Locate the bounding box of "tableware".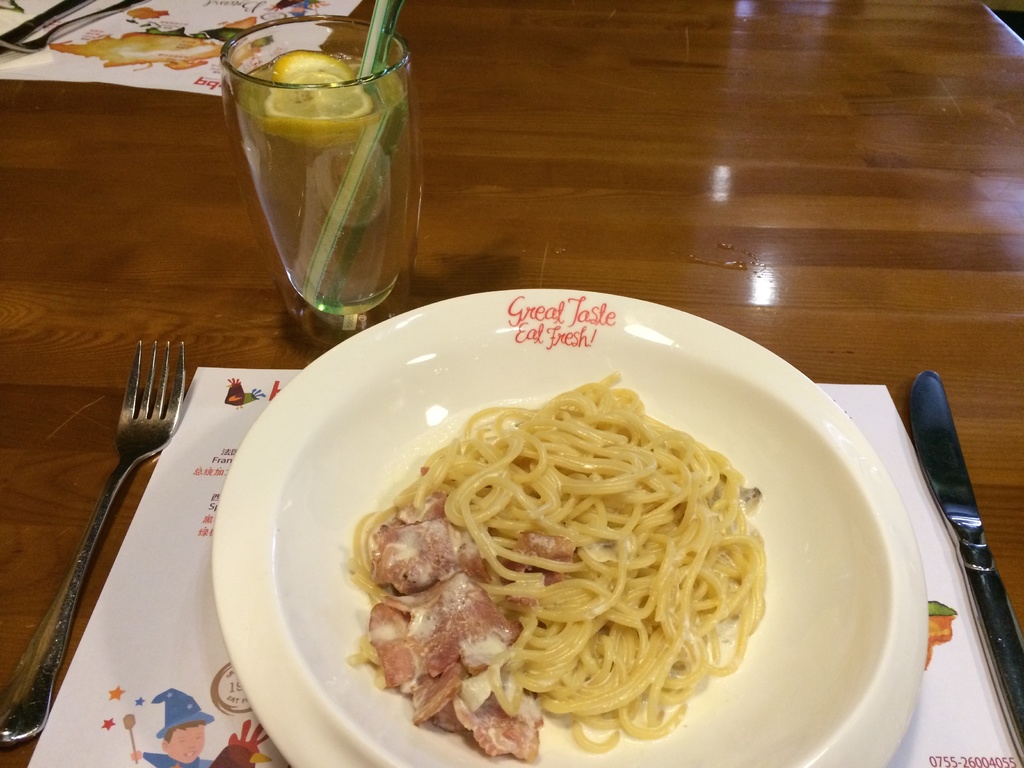
Bounding box: <region>907, 367, 1023, 759</region>.
